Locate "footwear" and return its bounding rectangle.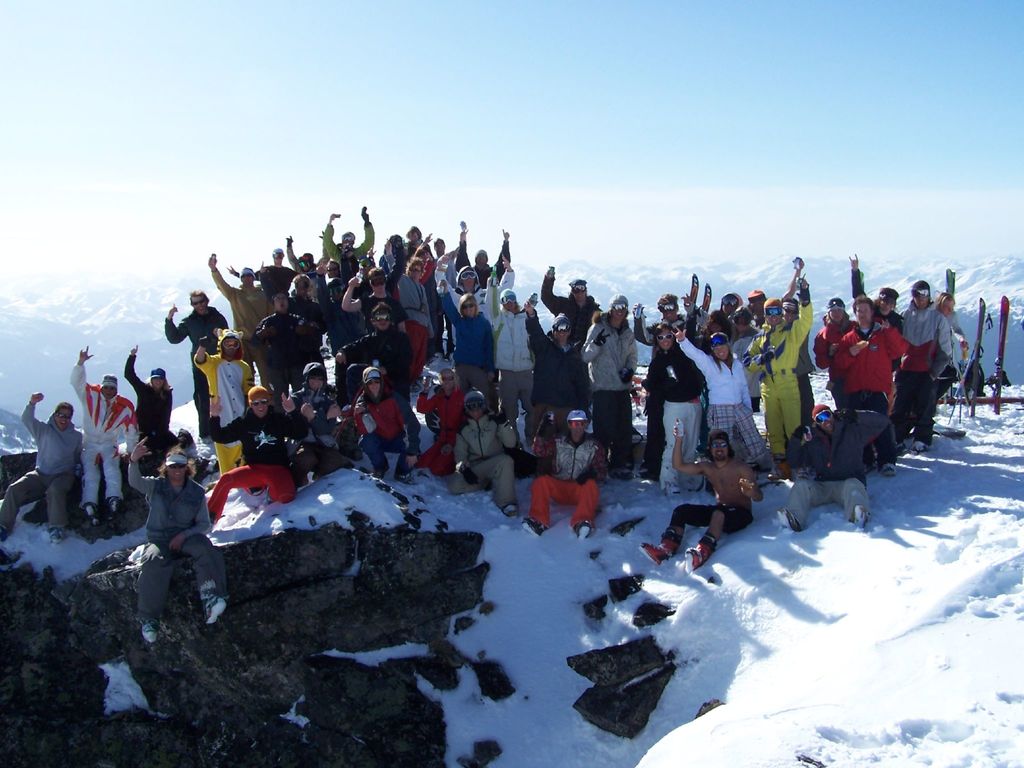
detection(374, 460, 387, 479).
